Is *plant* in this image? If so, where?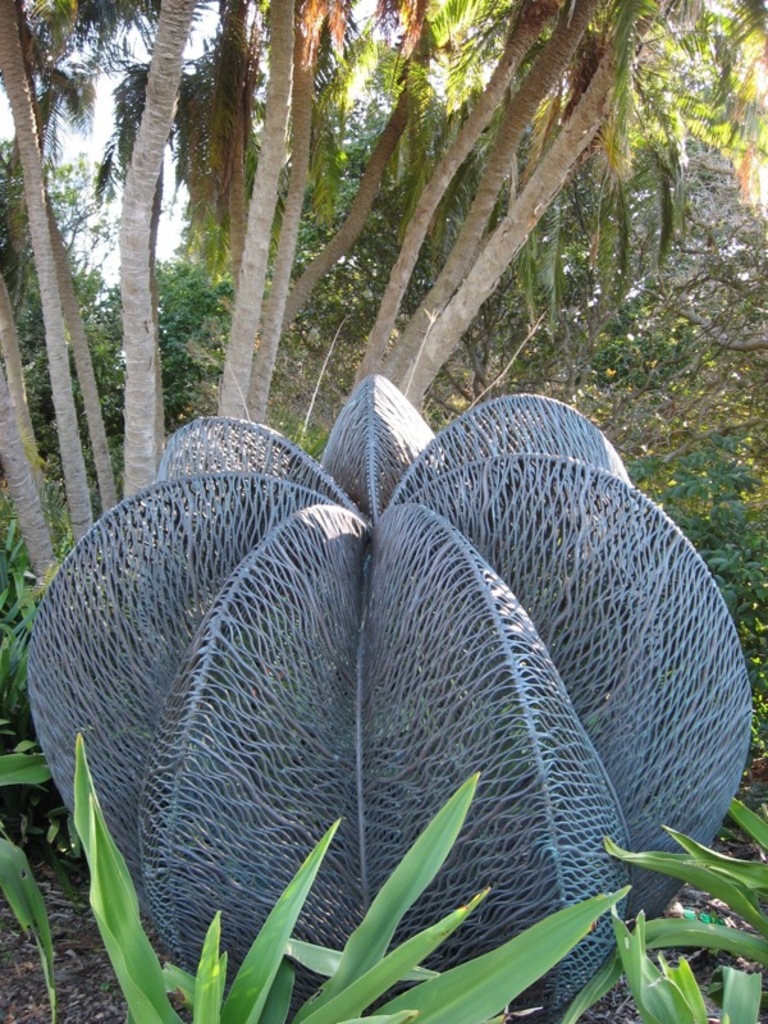
Yes, at x1=0, y1=495, x2=61, y2=727.
